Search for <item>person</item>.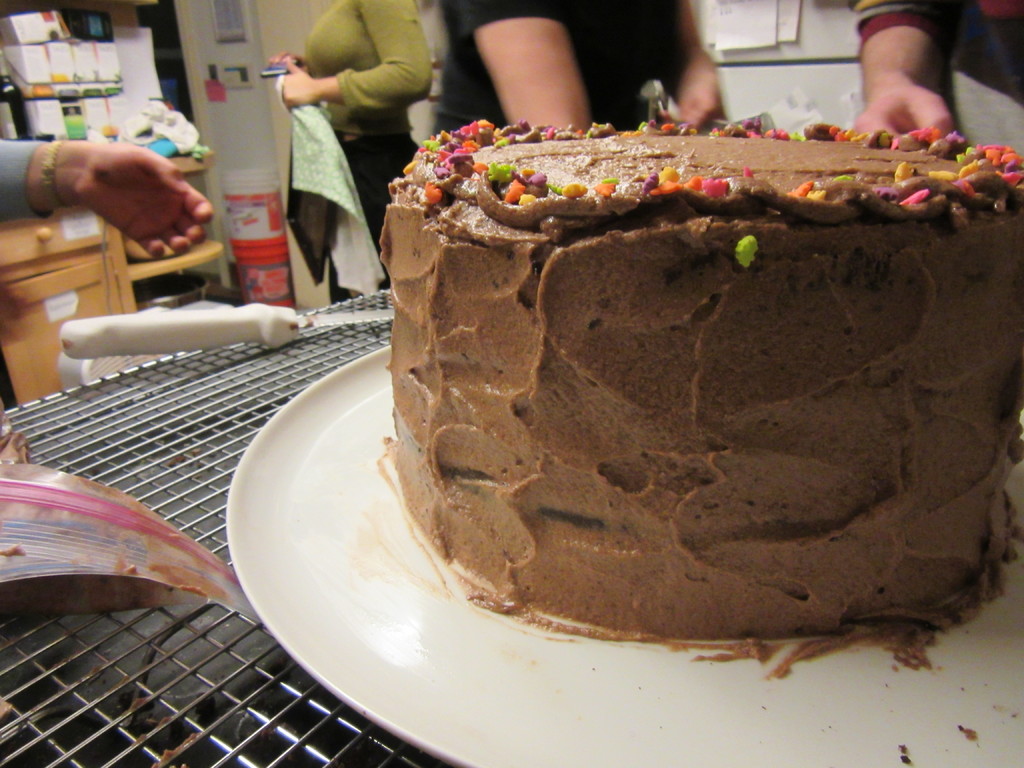
Found at (left=436, top=0, right=726, bottom=134).
